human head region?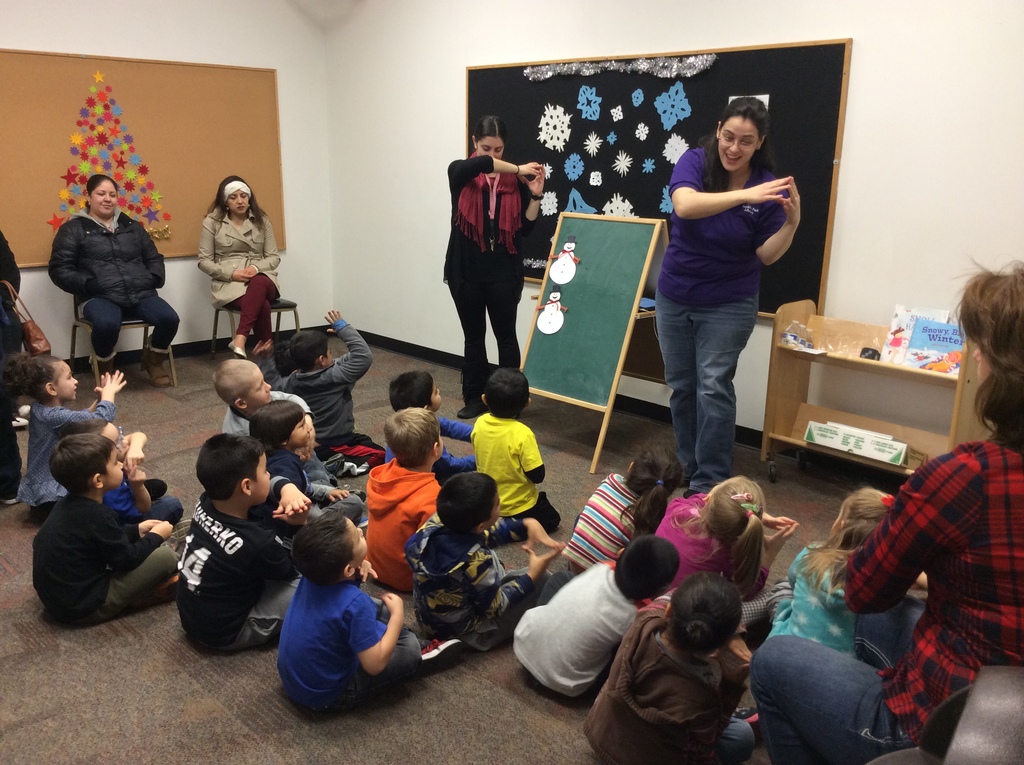
l=544, t=285, r=563, b=305
